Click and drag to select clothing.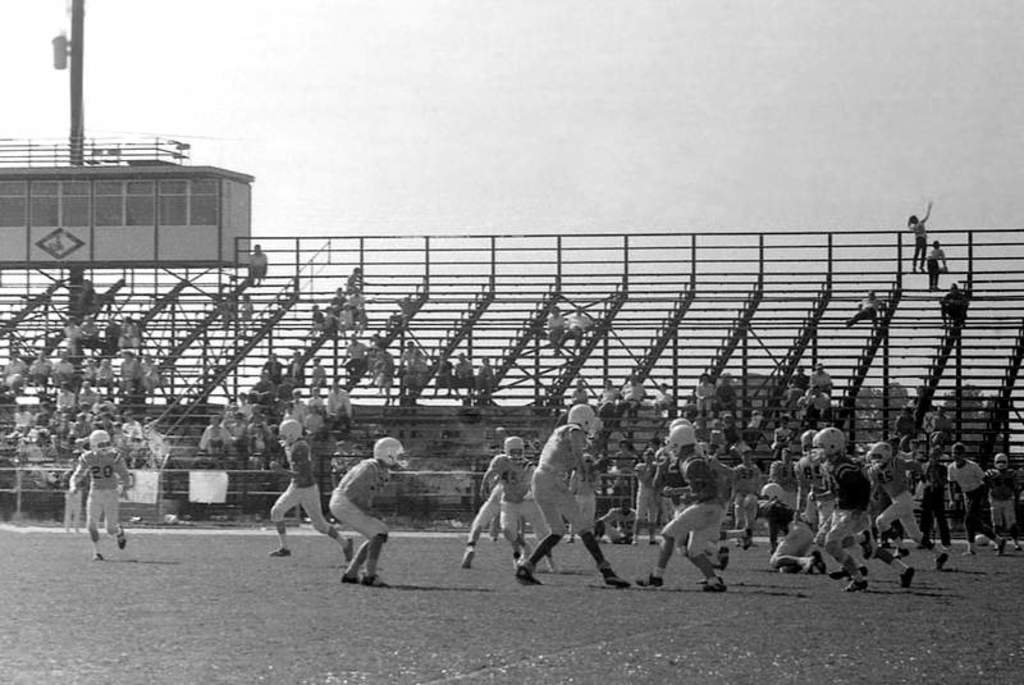
Selection: 324,391,353,426.
